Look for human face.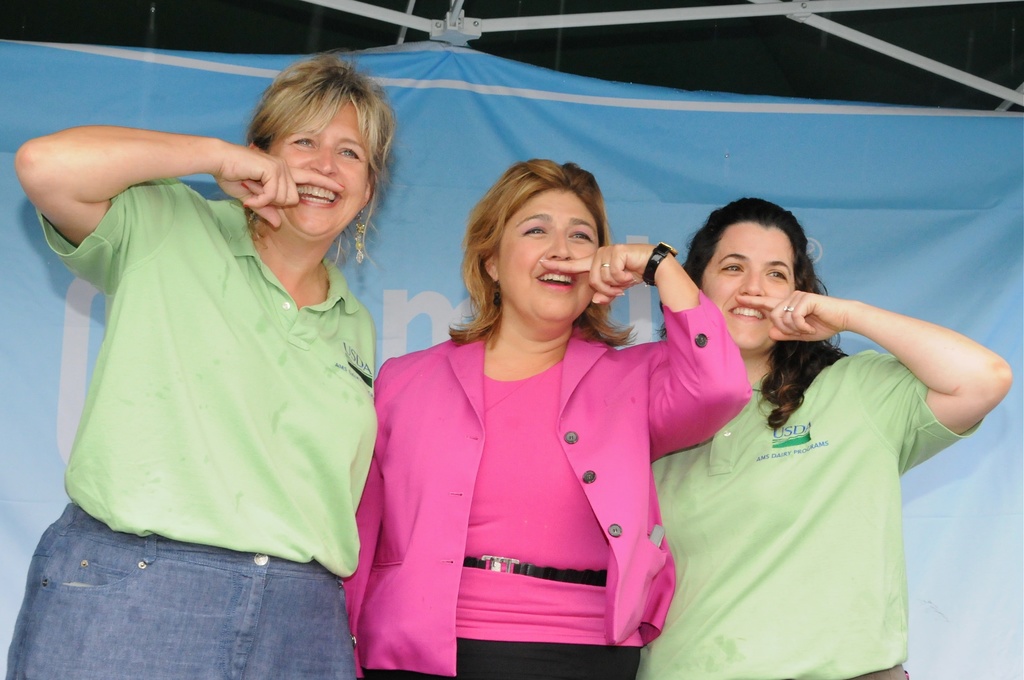
Found: <region>497, 184, 601, 321</region>.
